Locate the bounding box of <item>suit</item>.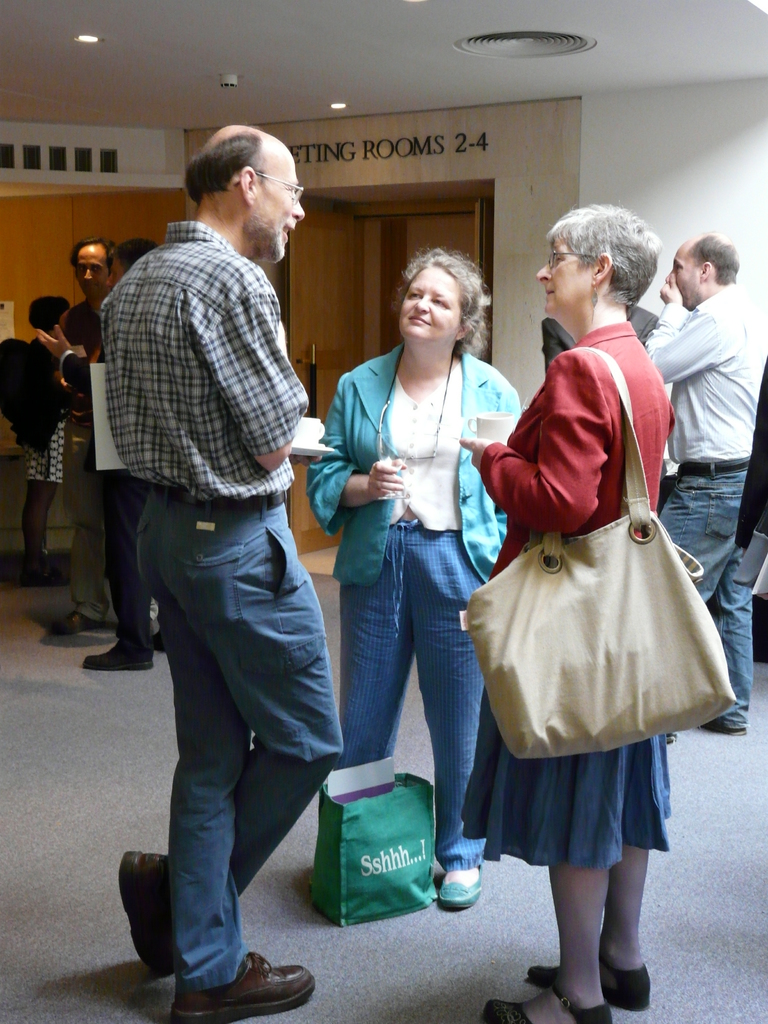
Bounding box: {"x1": 543, "y1": 316, "x2": 658, "y2": 375}.
